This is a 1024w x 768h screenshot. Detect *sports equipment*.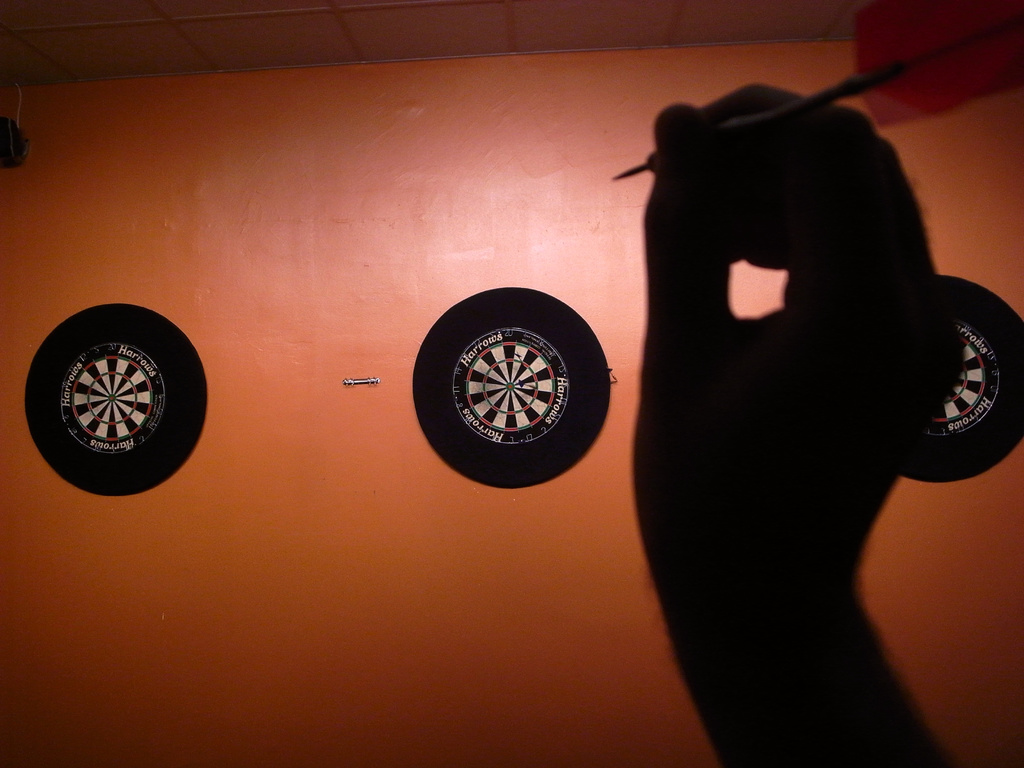
[x1=411, y1=288, x2=616, y2=496].
